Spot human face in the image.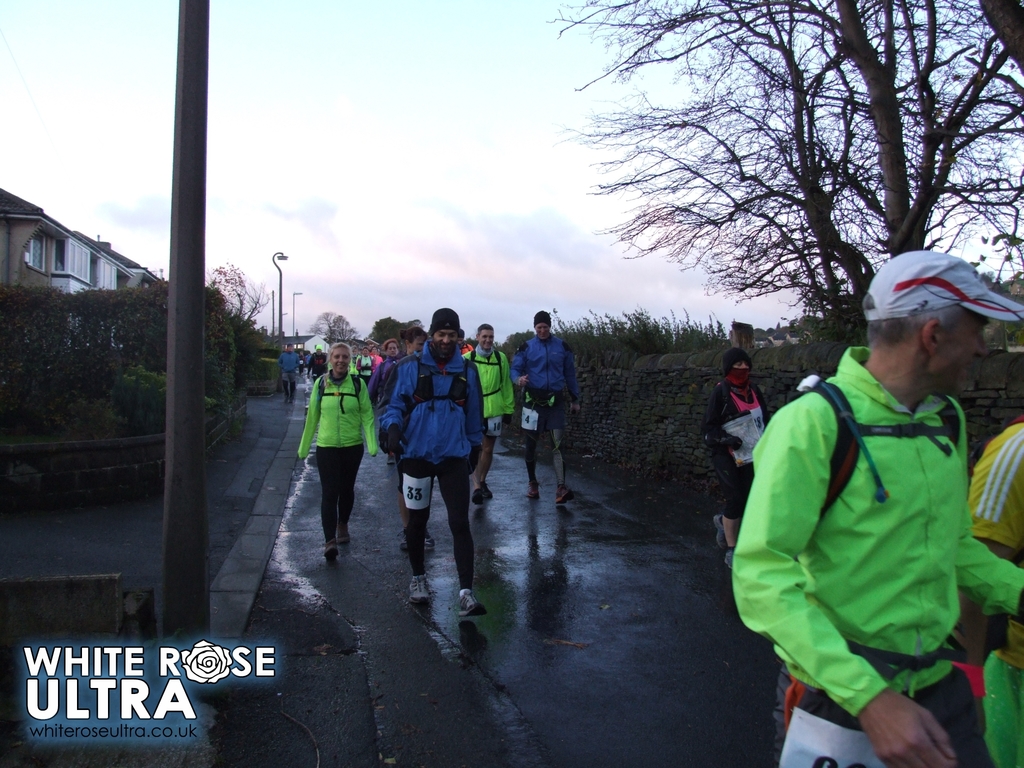
human face found at box(385, 342, 398, 356).
